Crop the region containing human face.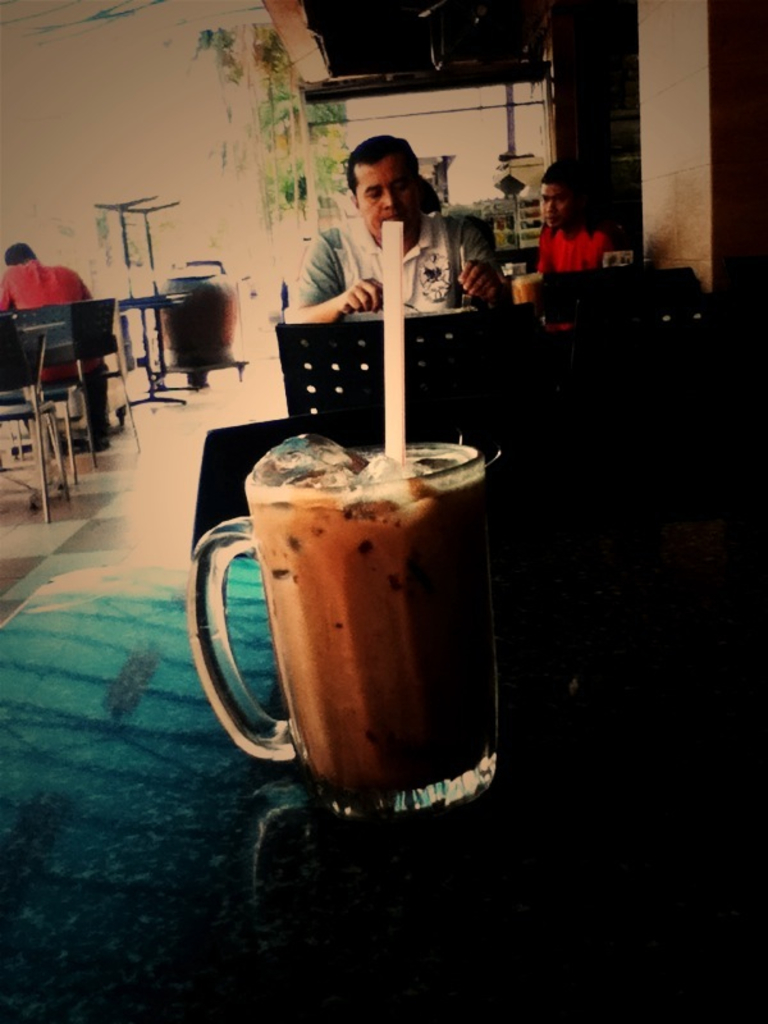
Crop region: region(356, 164, 411, 241).
